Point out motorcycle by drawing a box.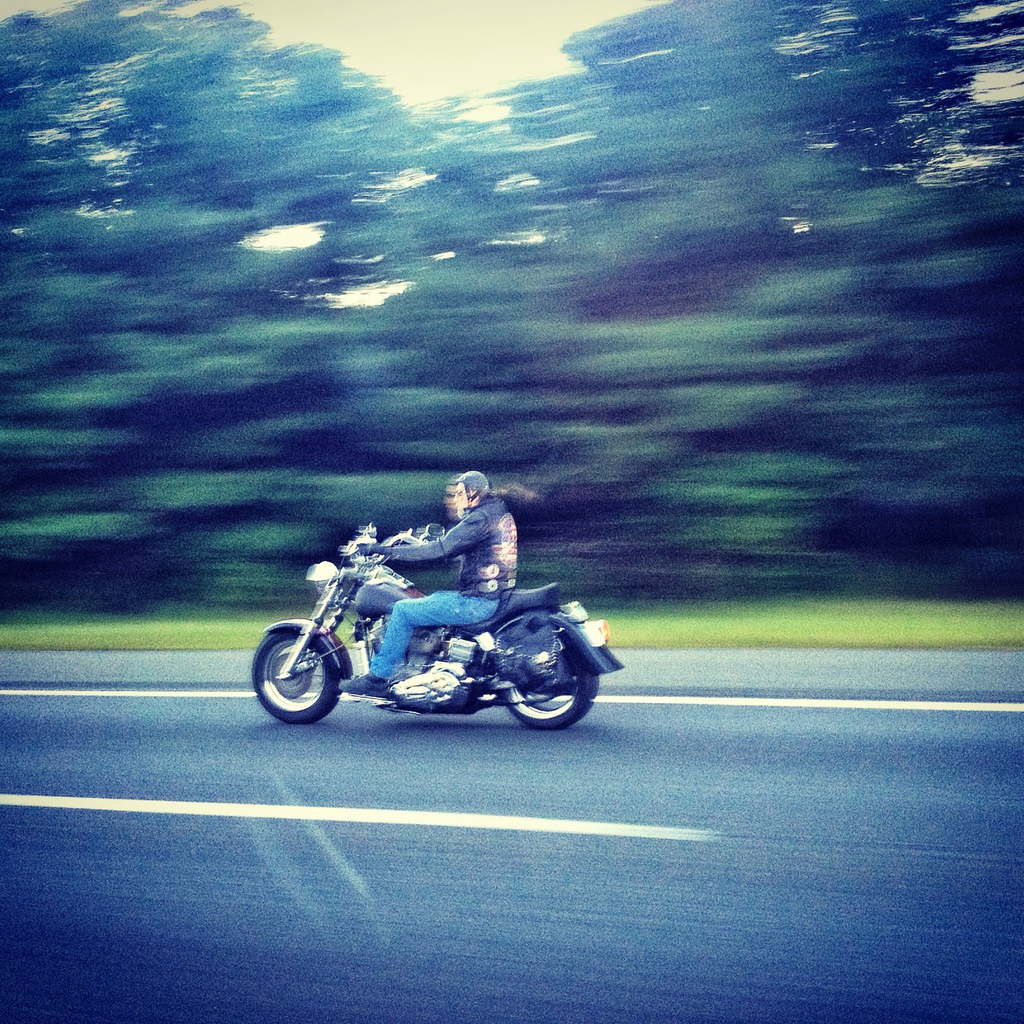
l=264, t=542, r=604, b=740.
